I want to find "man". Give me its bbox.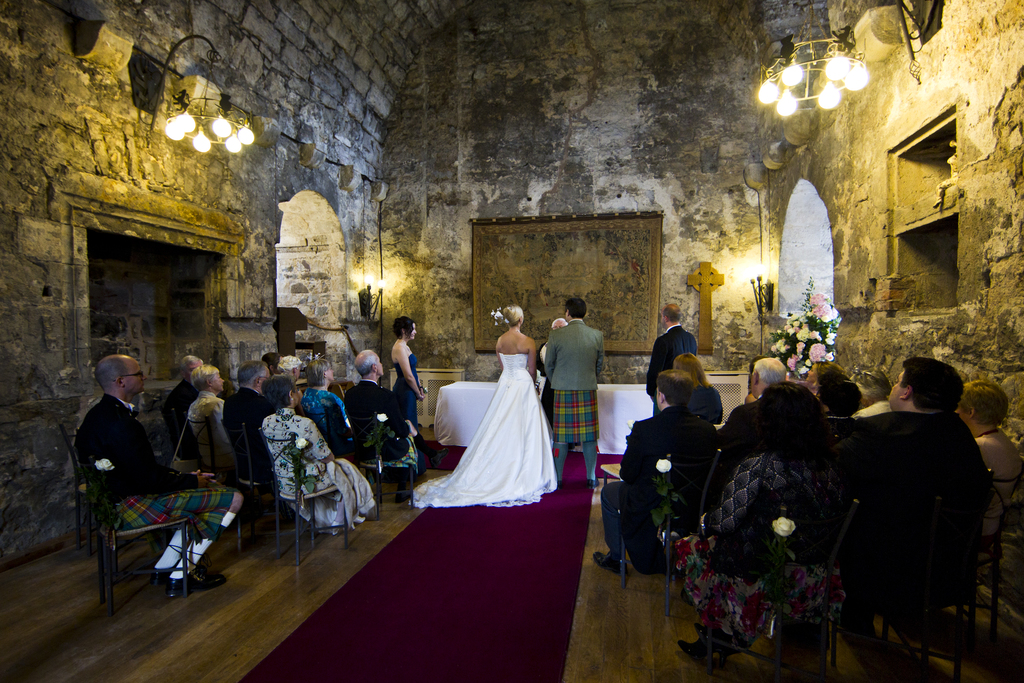
select_region(225, 366, 280, 486).
